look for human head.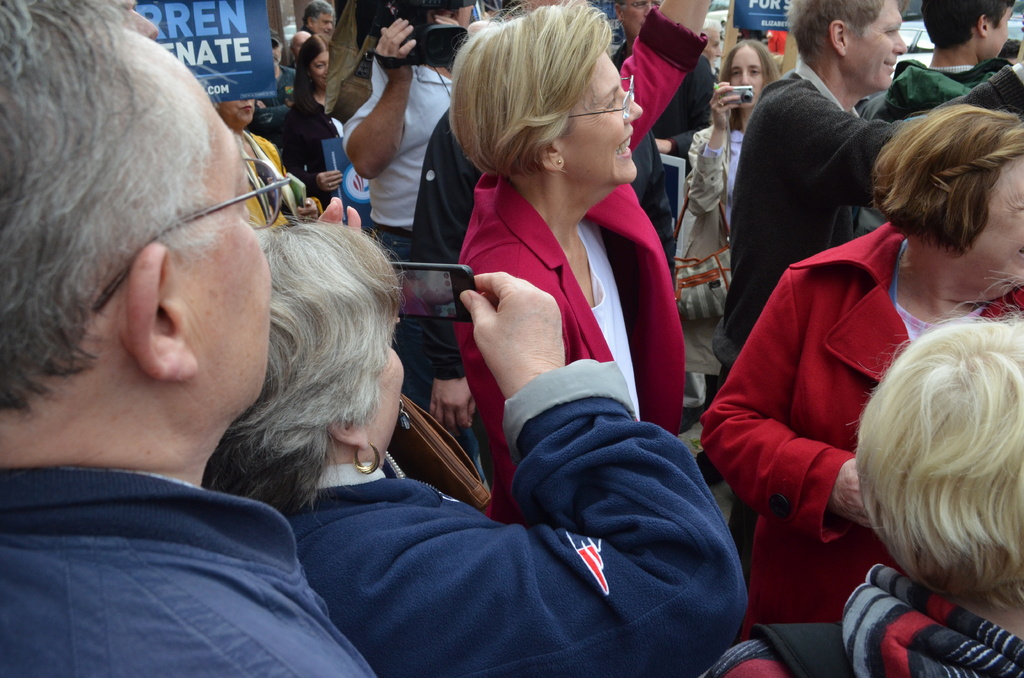
Found: (x1=699, y1=20, x2=723, y2=76).
